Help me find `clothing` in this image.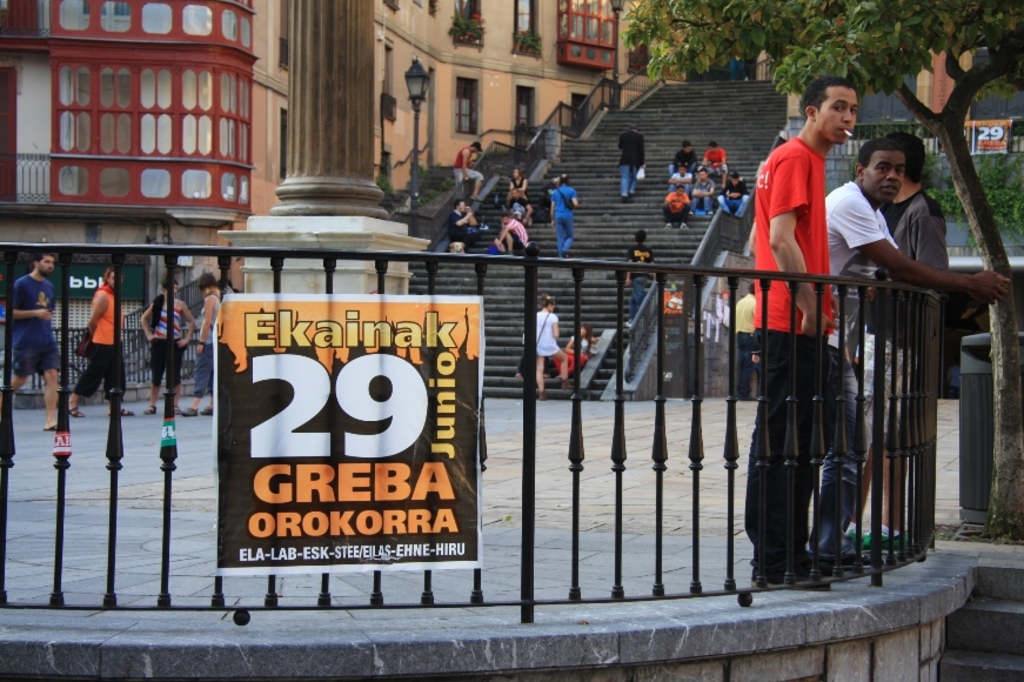
Found it: select_region(670, 147, 700, 176).
